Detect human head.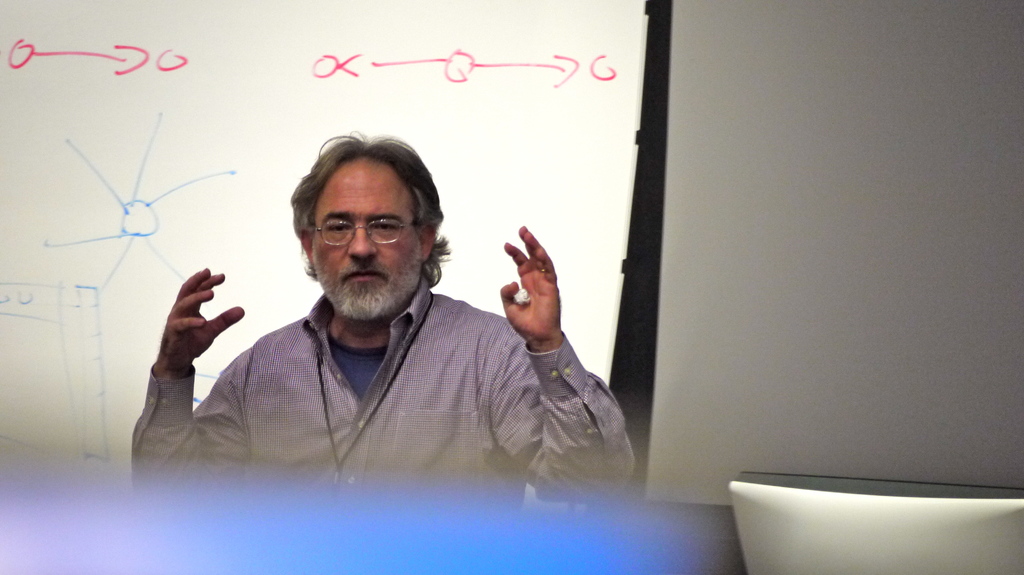
Detected at <bbox>255, 120, 453, 315</bbox>.
